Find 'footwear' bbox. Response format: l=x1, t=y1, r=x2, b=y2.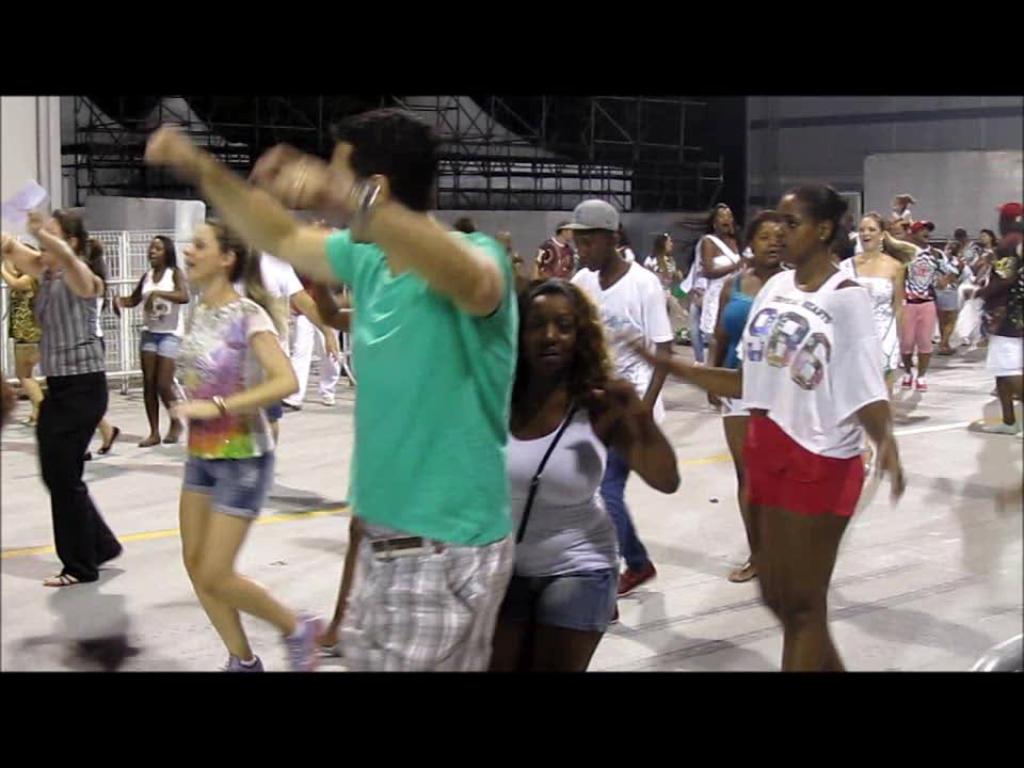
l=1013, t=428, r=1023, b=436.
